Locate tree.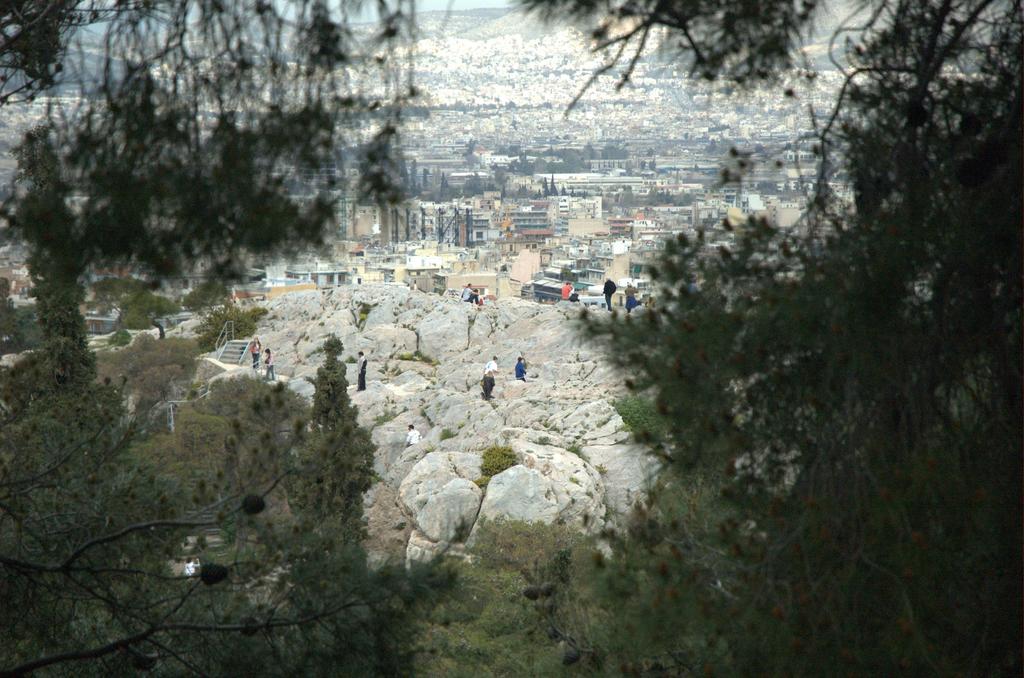
Bounding box: 608:394:675:446.
